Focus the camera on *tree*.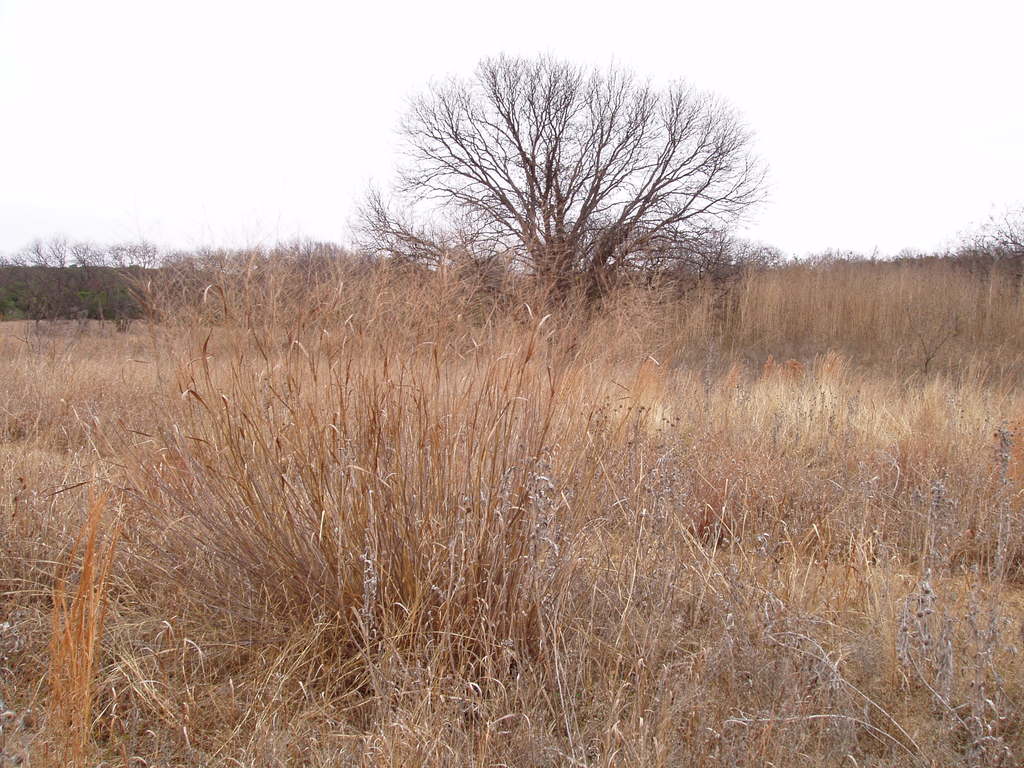
Focus region: BBox(676, 241, 778, 274).
